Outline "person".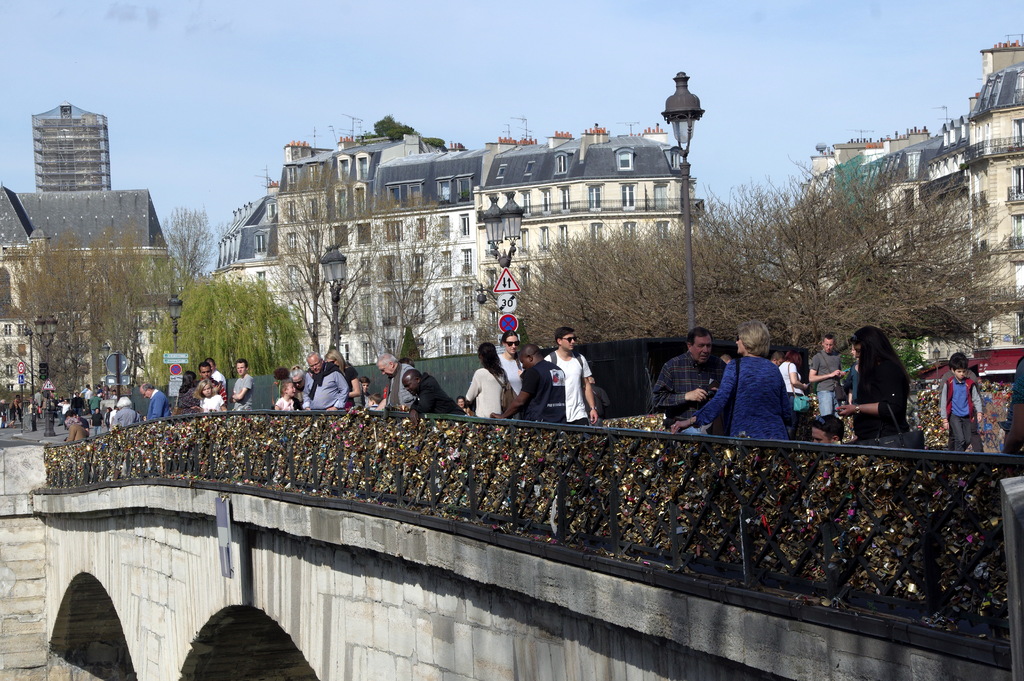
Outline: <region>403, 369, 460, 434</region>.
